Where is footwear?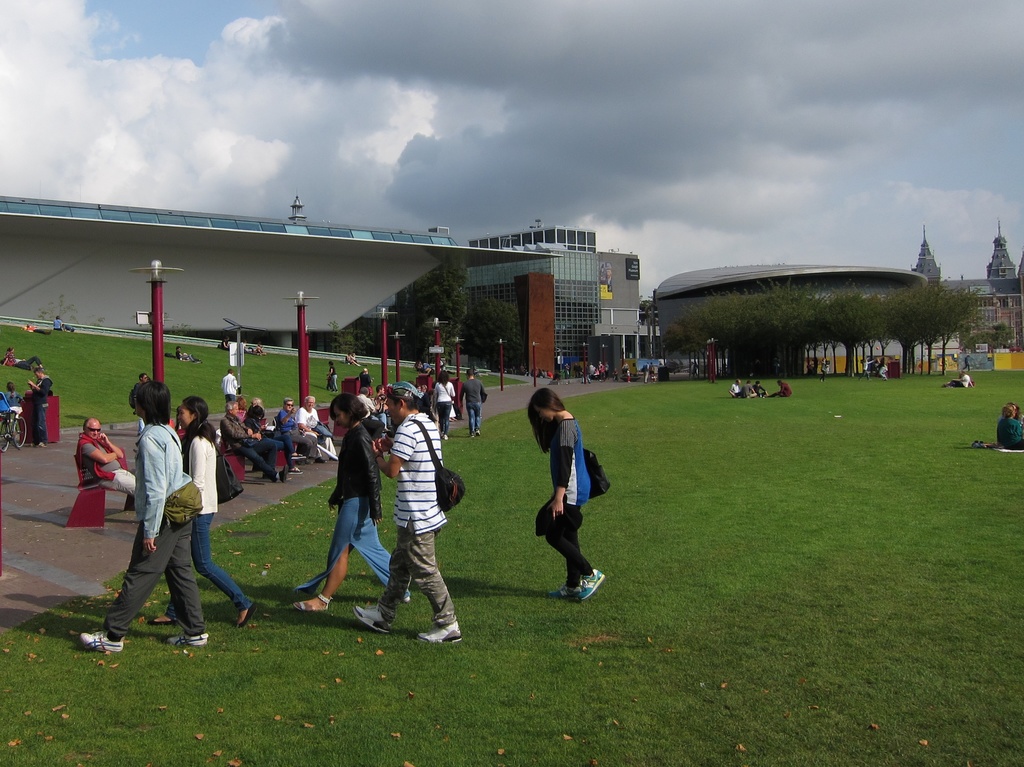
{"left": 74, "top": 631, "right": 124, "bottom": 658}.
